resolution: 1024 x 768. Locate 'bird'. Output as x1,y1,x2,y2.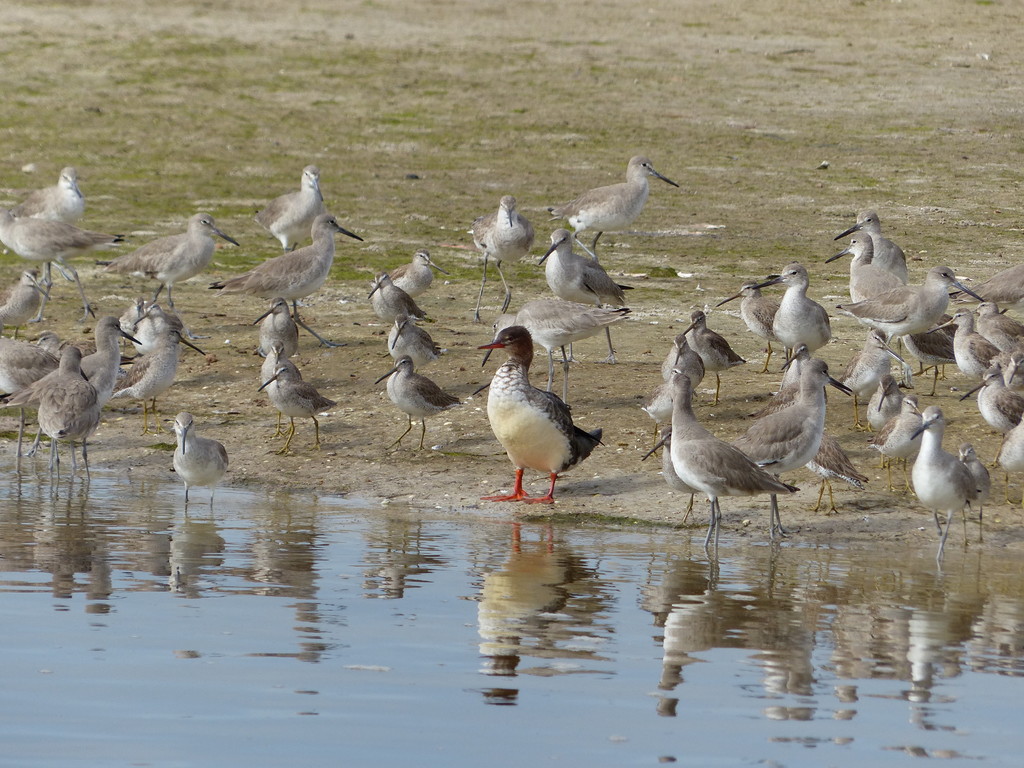
171,417,228,514.
